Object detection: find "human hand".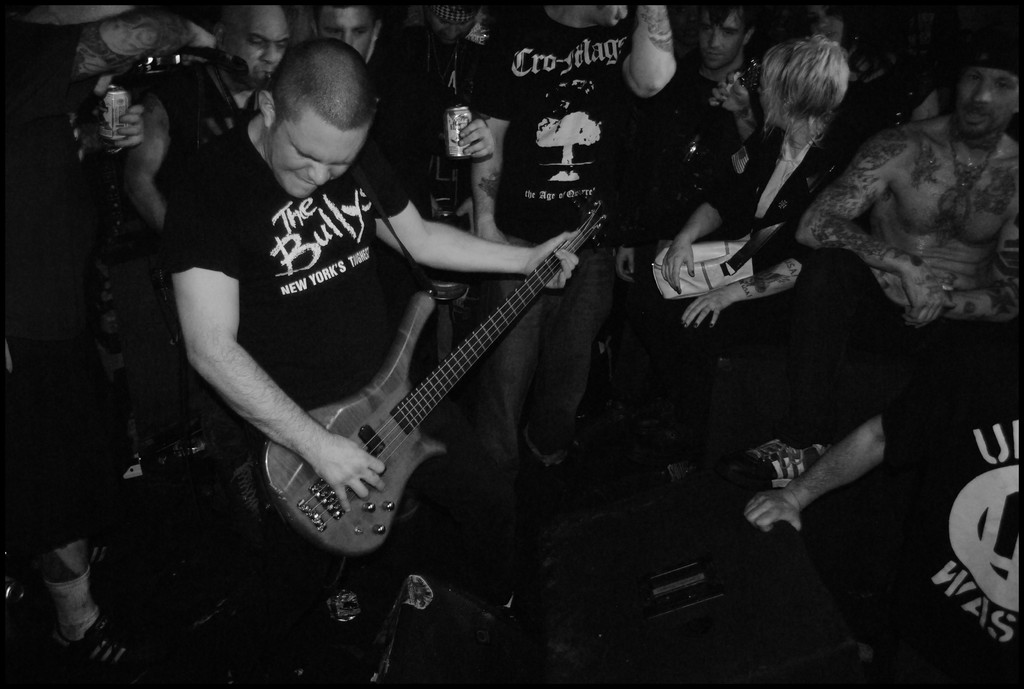
878,270,909,308.
